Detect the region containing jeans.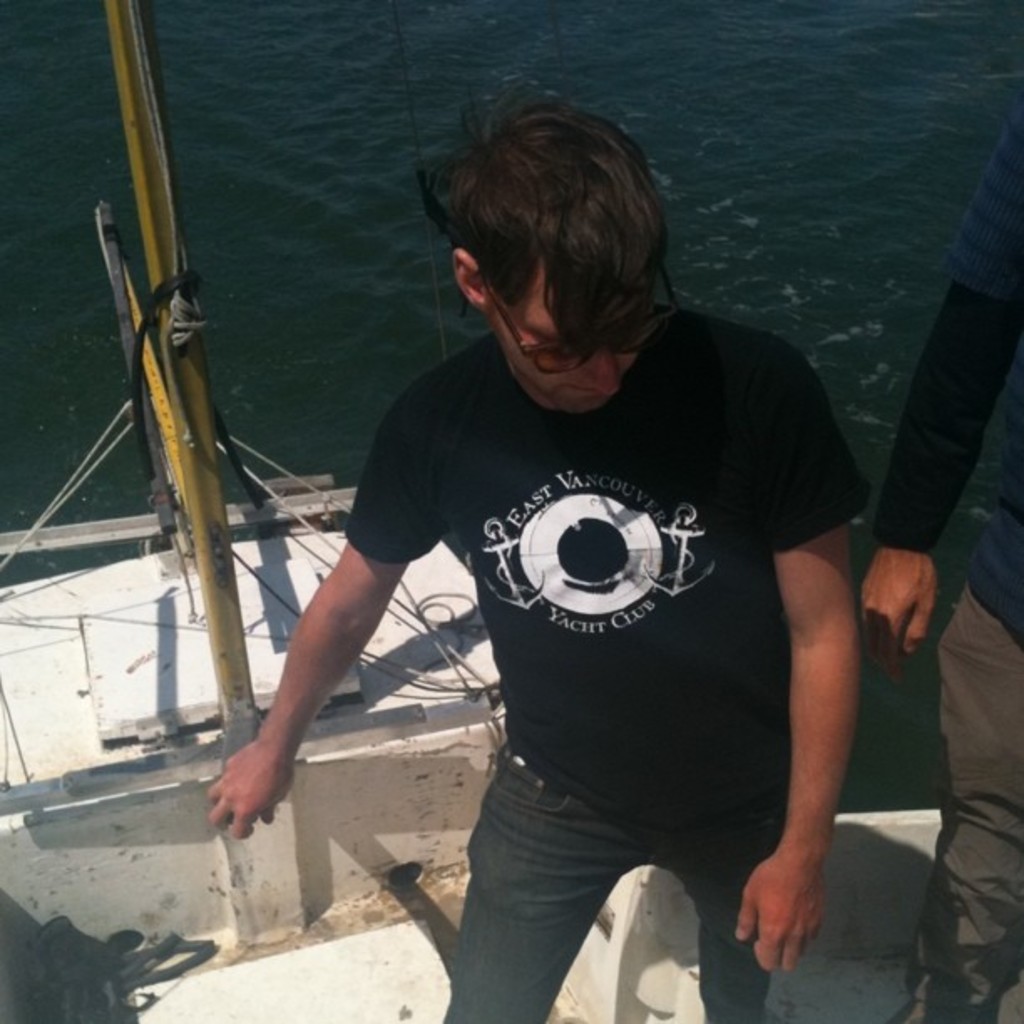
region(435, 756, 770, 1022).
